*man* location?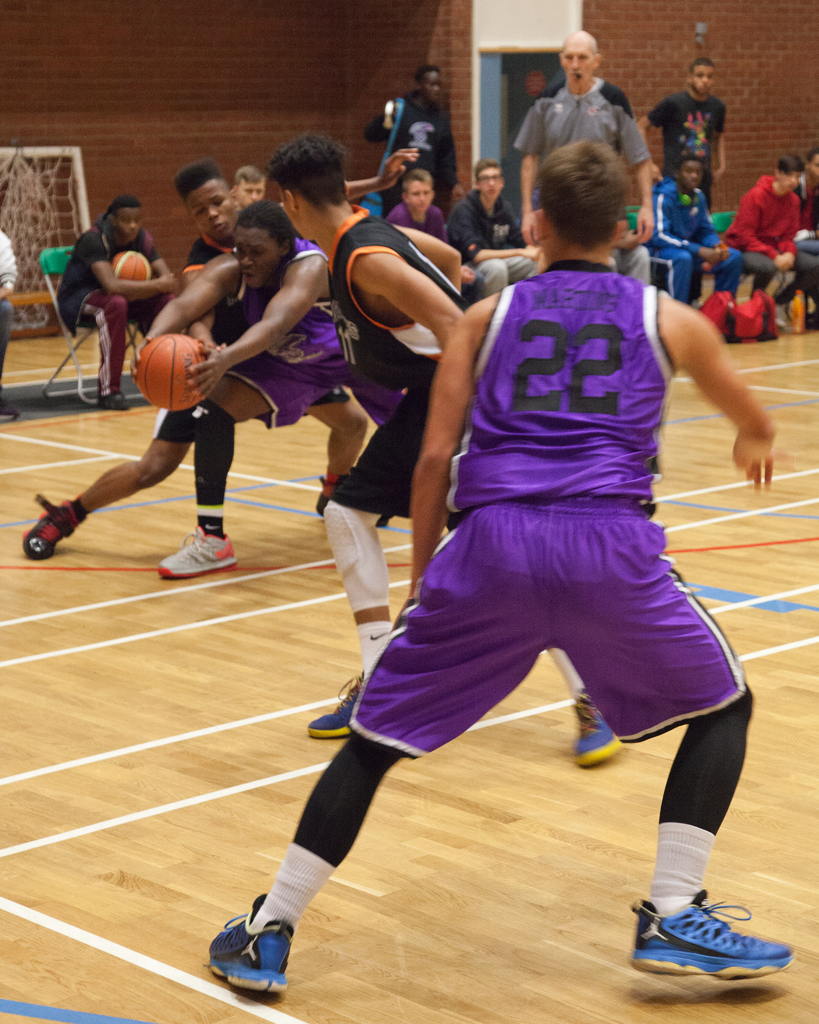
[x1=260, y1=129, x2=628, y2=774]
